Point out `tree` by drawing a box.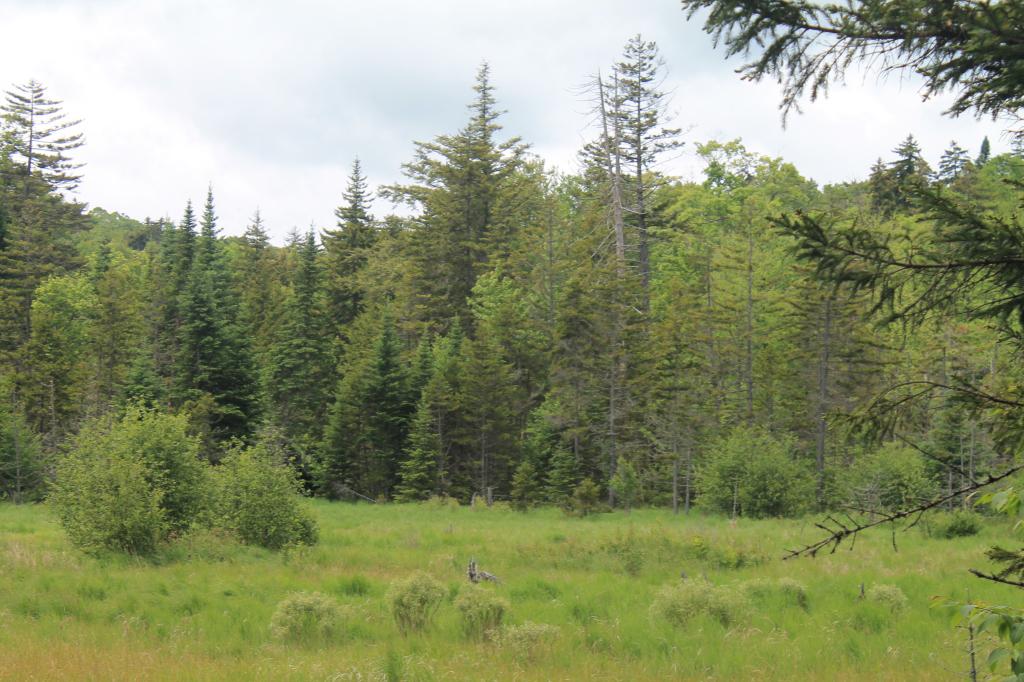
crop(275, 241, 332, 458).
